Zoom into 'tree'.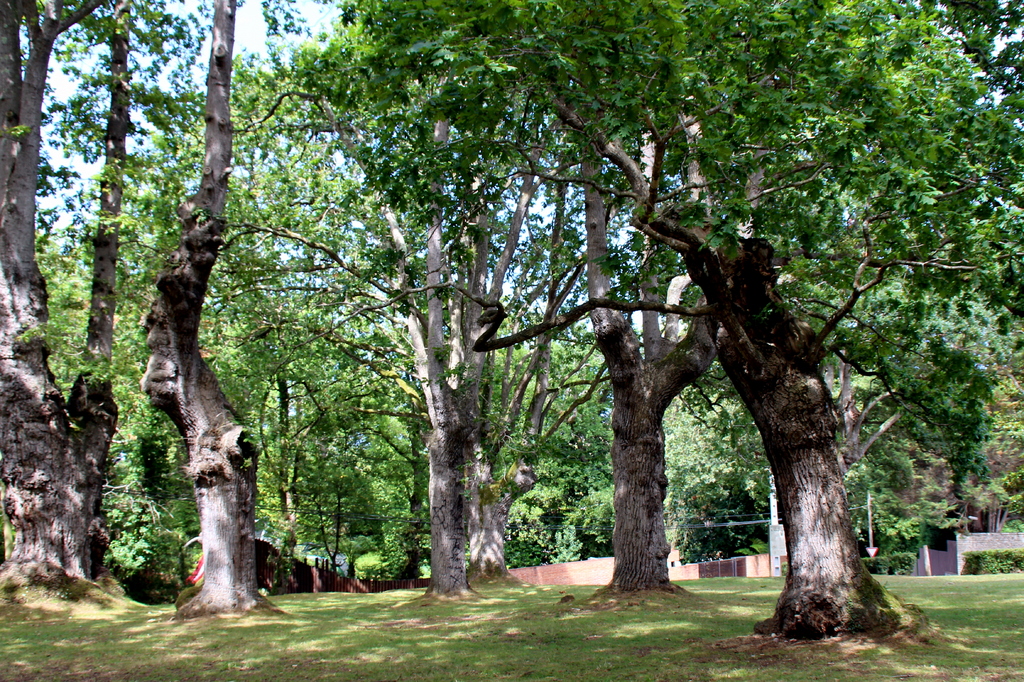
Zoom target: [left=132, top=141, right=415, bottom=605].
